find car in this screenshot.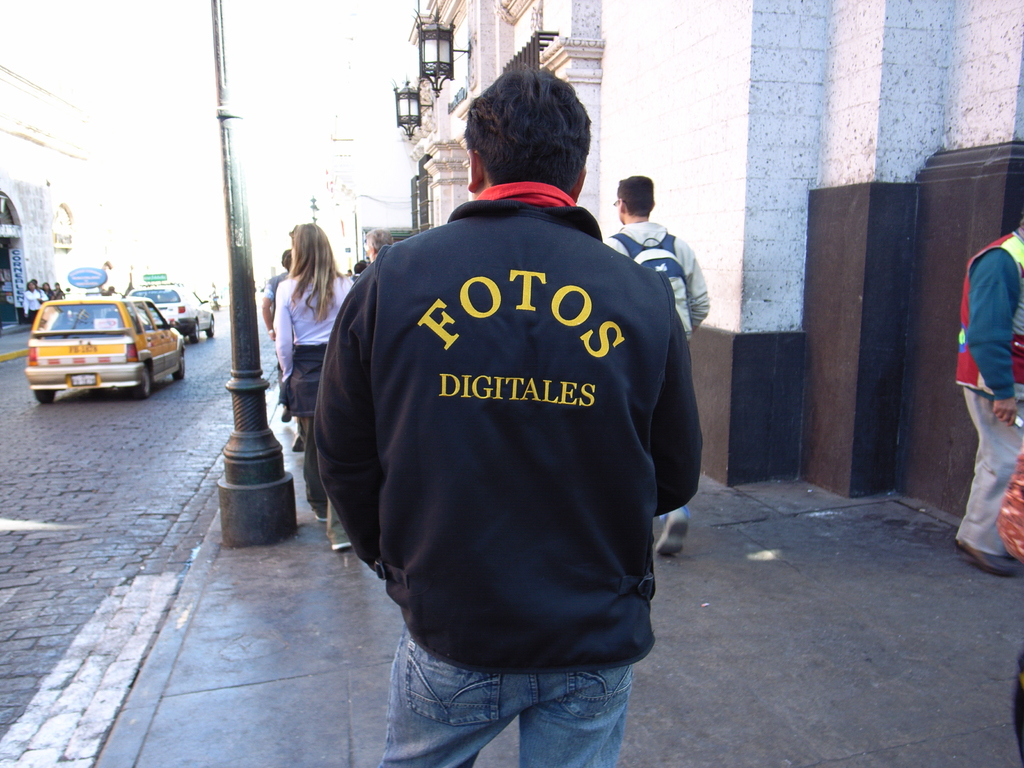
The bounding box for car is bbox=(135, 286, 212, 344).
